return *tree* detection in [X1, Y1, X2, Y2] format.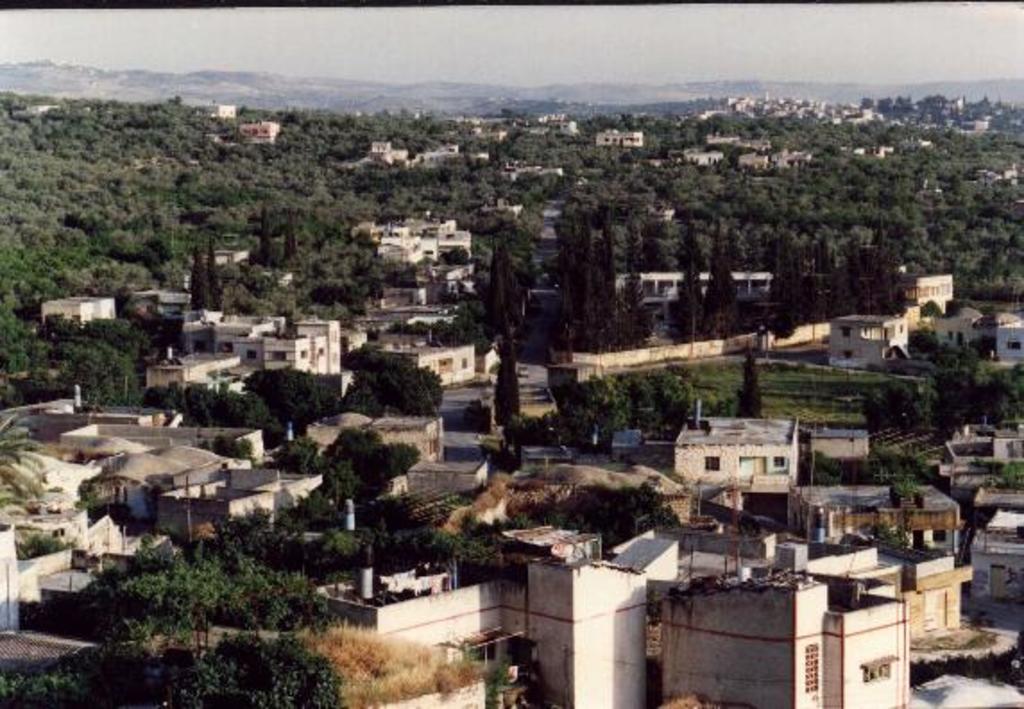
[585, 116, 739, 329].
